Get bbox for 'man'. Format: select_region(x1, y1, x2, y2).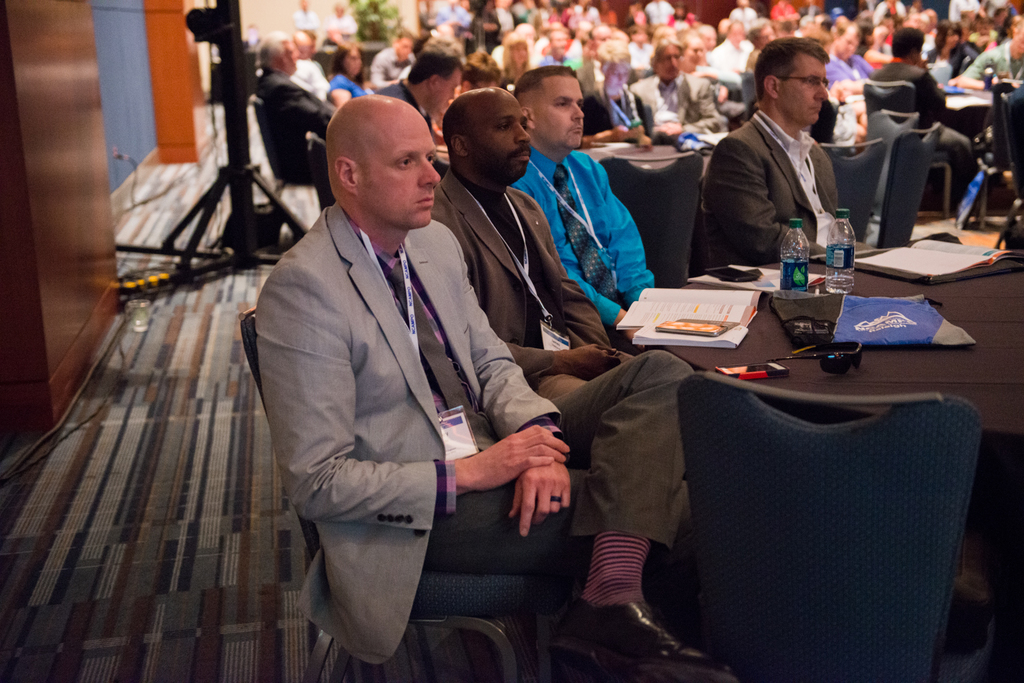
select_region(570, 20, 634, 99).
